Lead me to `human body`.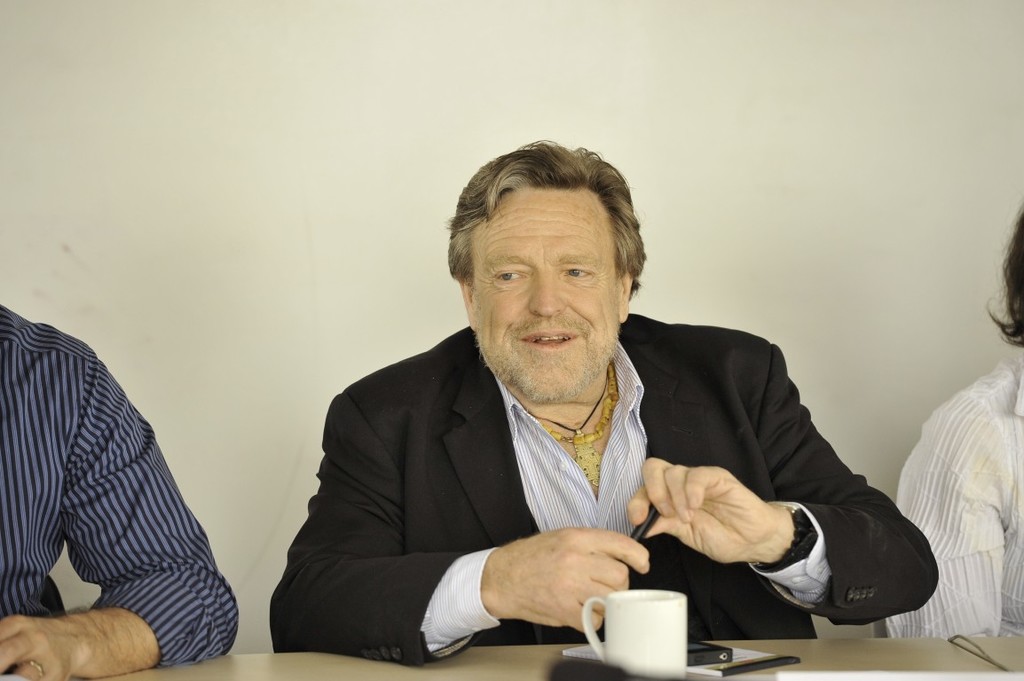
Lead to (x1=2, y1=303, x2=238, y2=680).
